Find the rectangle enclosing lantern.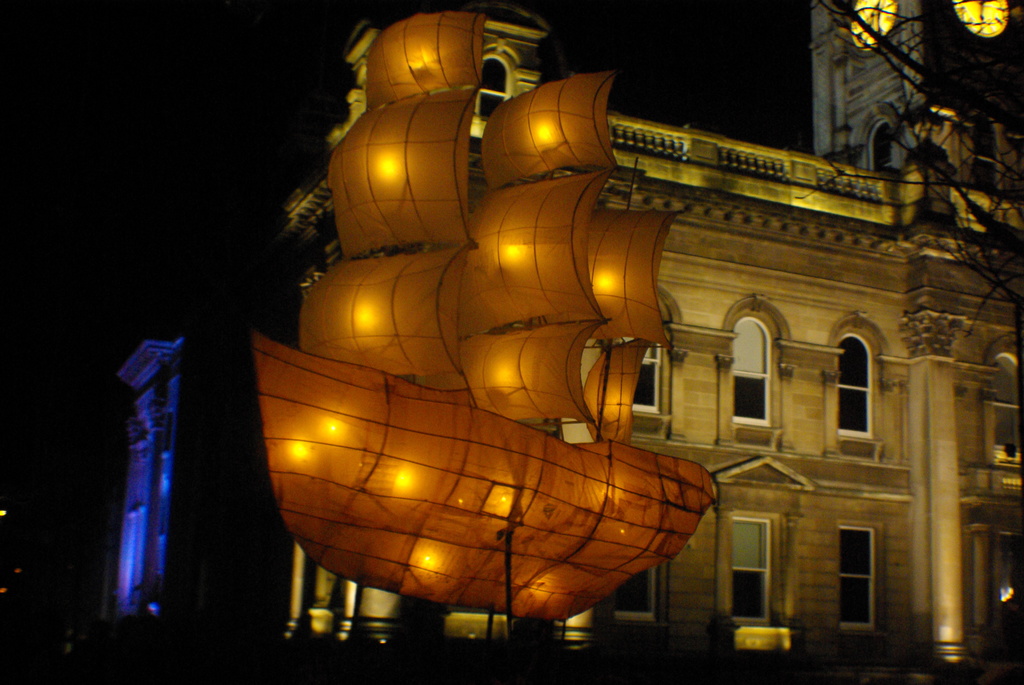
rect(586, 207, 666, 343).
